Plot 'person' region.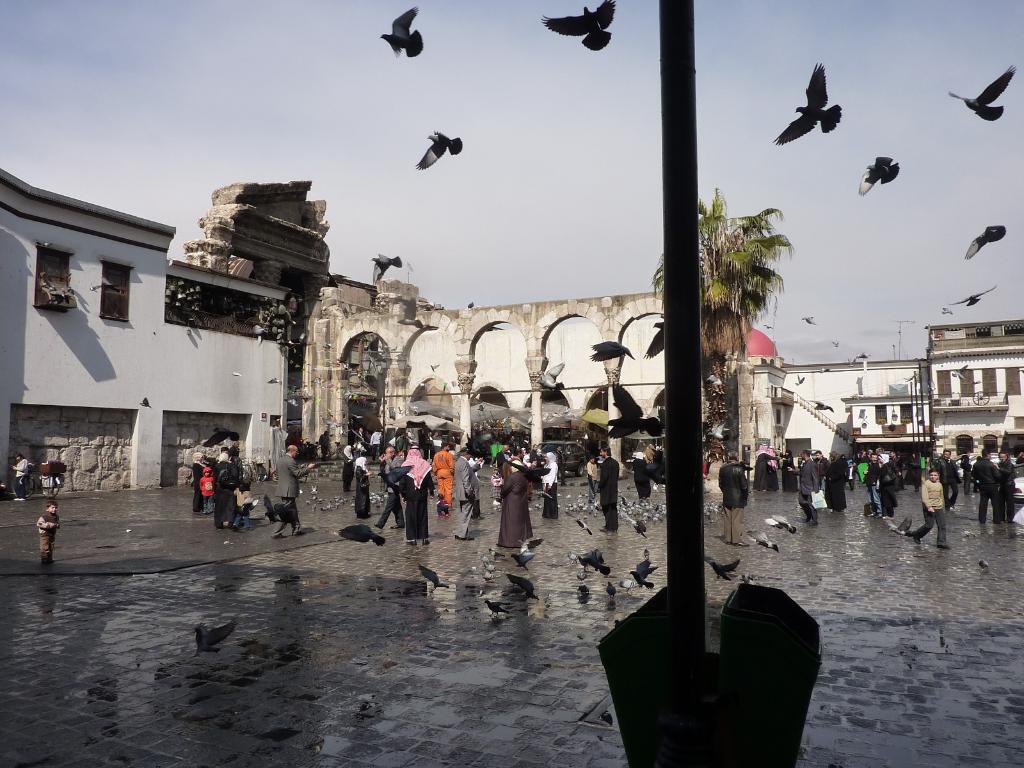
Plotted at (x1=430, y1=444, x2=455, y2=509).
